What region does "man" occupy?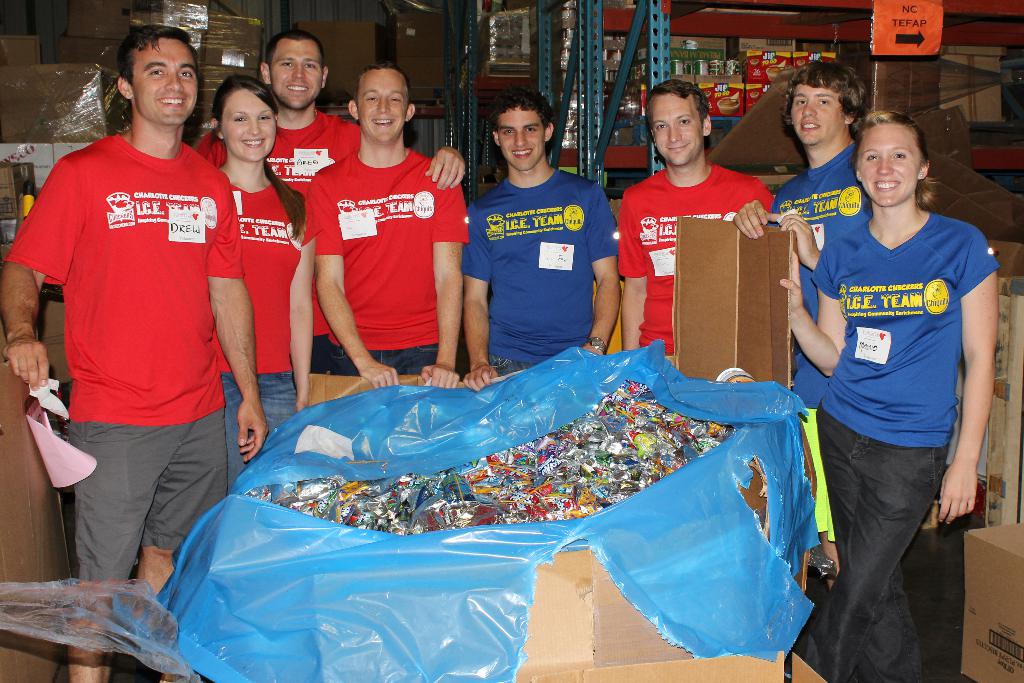
300,54,470,391.
